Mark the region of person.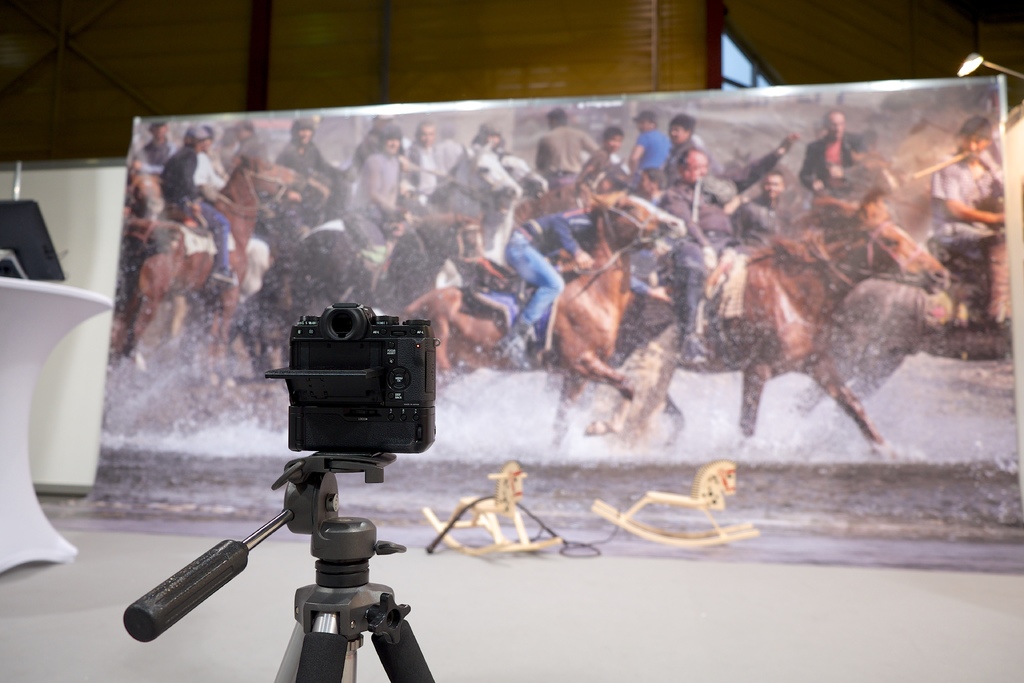
Region: locate(793, 103, 879, 200).
